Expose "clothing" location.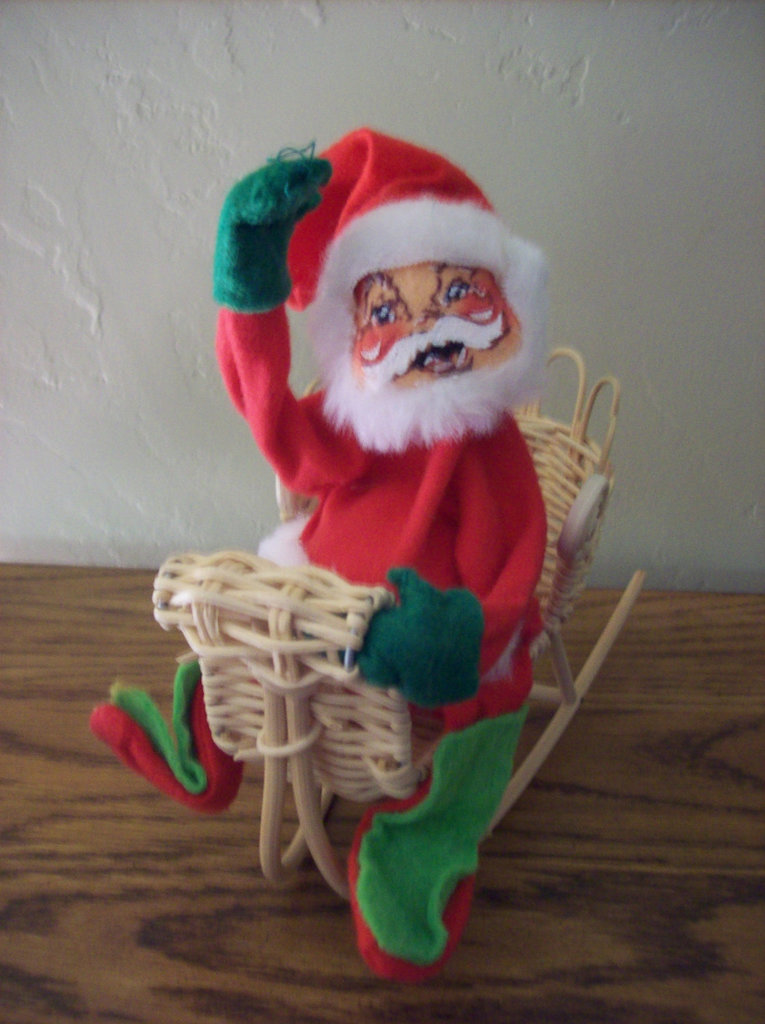
Exposed at {"left": 71, "top": 122, "right": 669, "bottom": 995}.
